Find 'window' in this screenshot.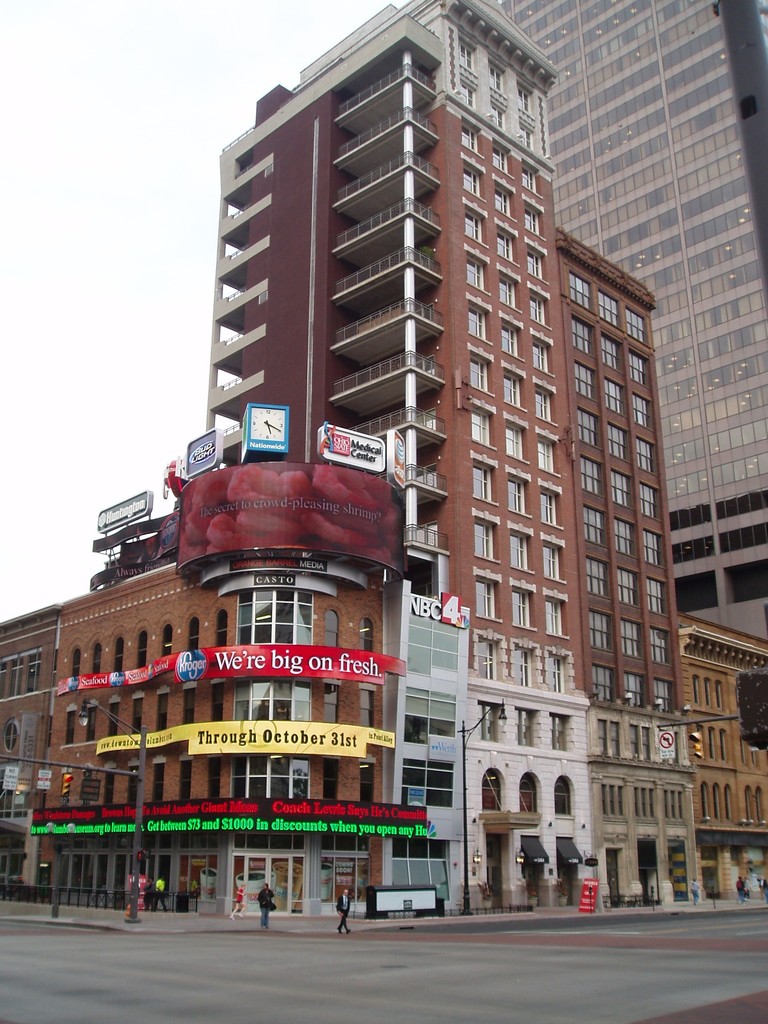
The bounding box for 'window' is [630, 353, 648, 386].
